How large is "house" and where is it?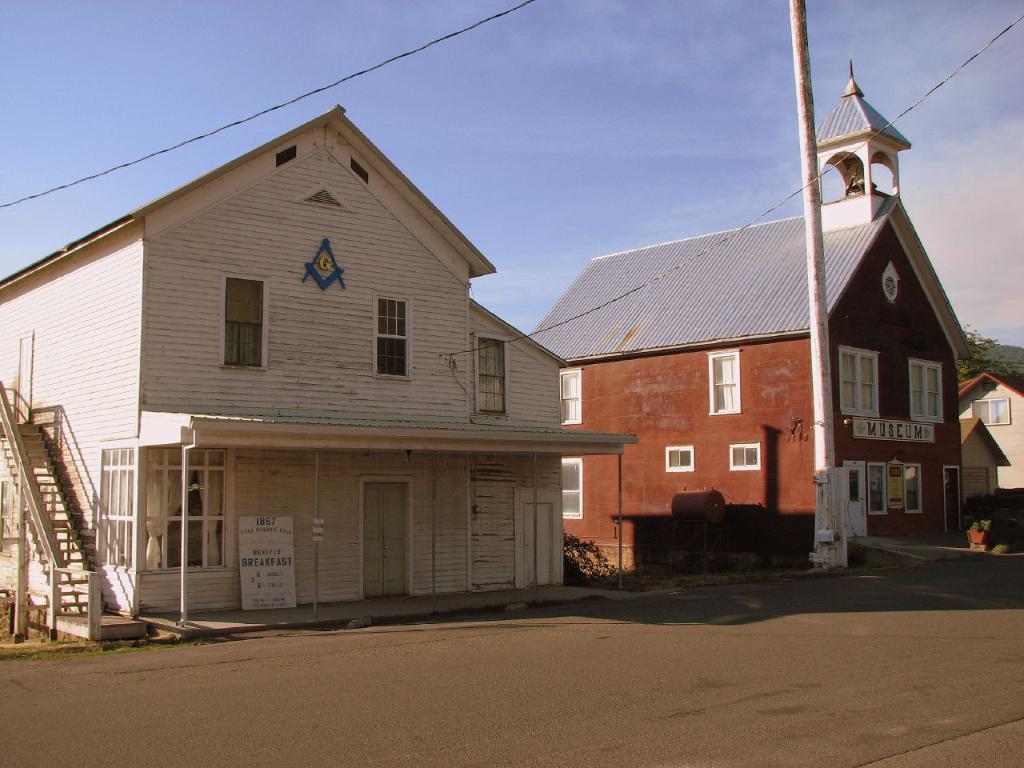
Bounding box: select_region(530, 50, 970, 554).
